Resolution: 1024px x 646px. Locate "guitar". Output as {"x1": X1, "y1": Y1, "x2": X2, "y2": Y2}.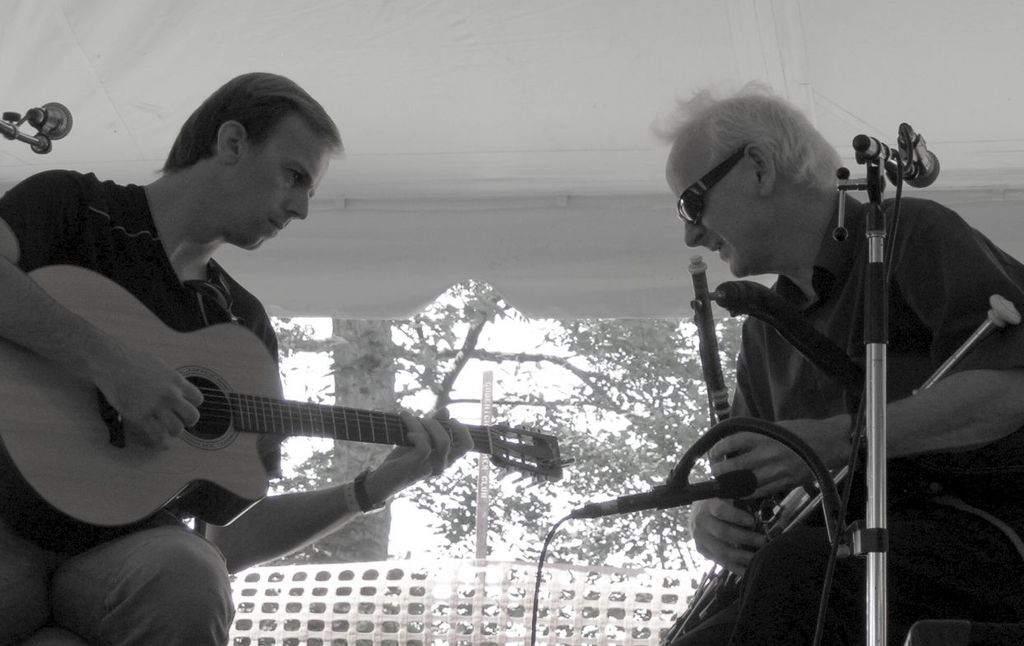
{"x1": 0, "y1": 258, "x2": 570, "y2": 546}.
